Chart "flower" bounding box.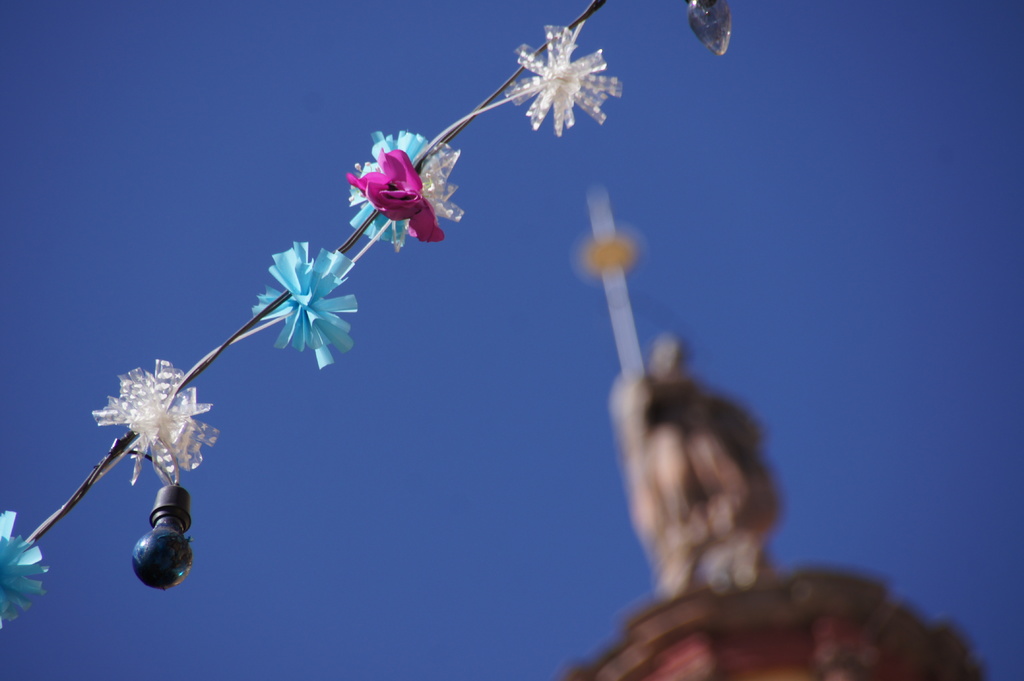
Charted: [left=84, top=356, right=221, bottom=499].
